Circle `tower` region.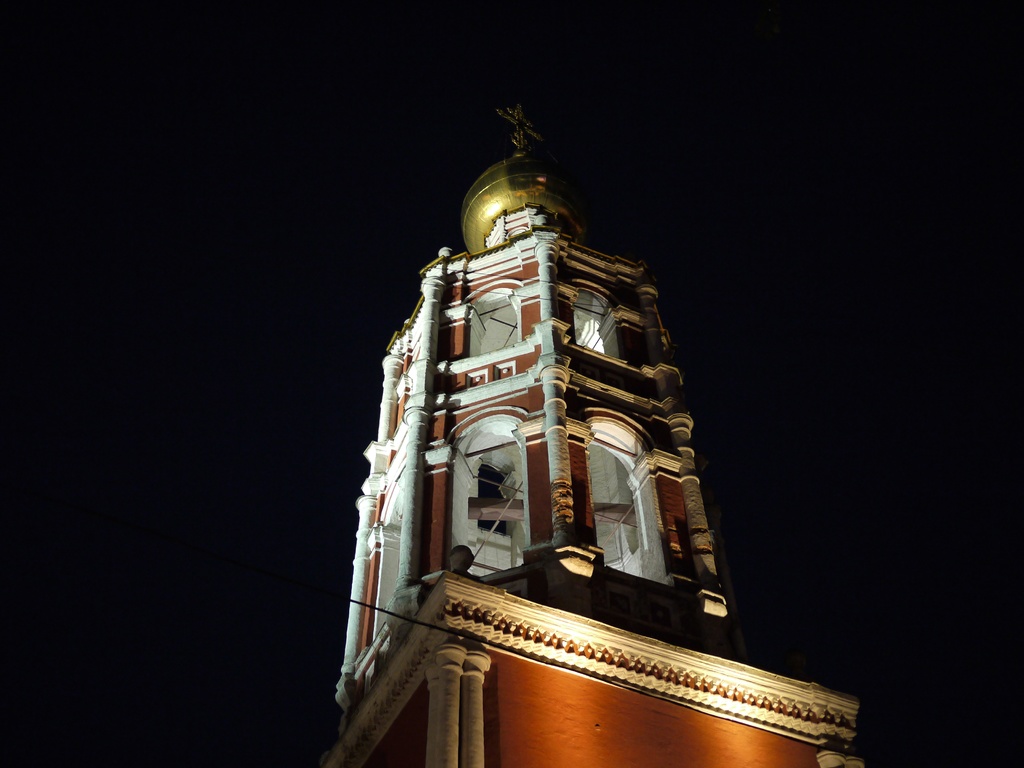
Region: bbox(330, 95, 879, 767).
